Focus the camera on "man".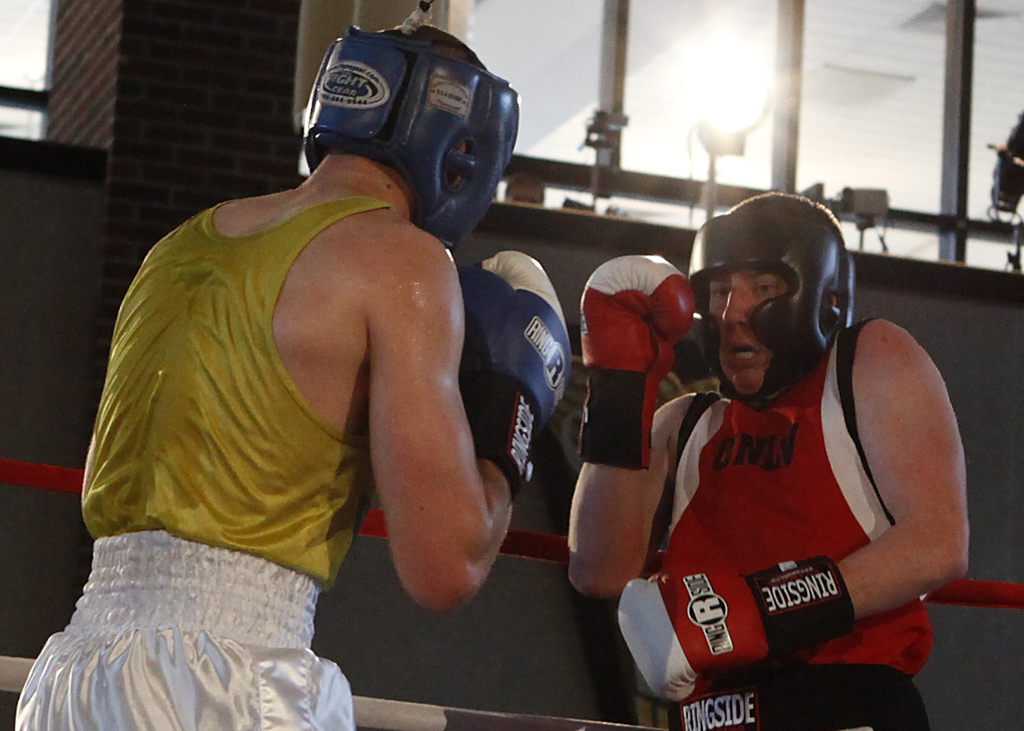
Focus region: [566,185,970,730].
